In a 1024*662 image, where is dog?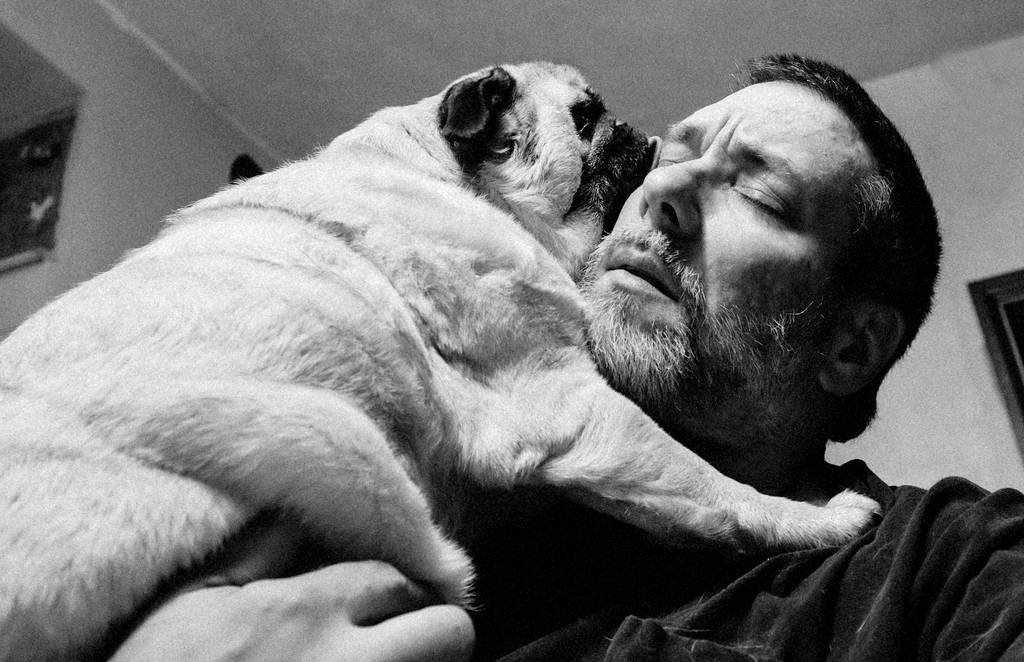
pyautogui.locateOnScreen(0, 50, 886, 649).
